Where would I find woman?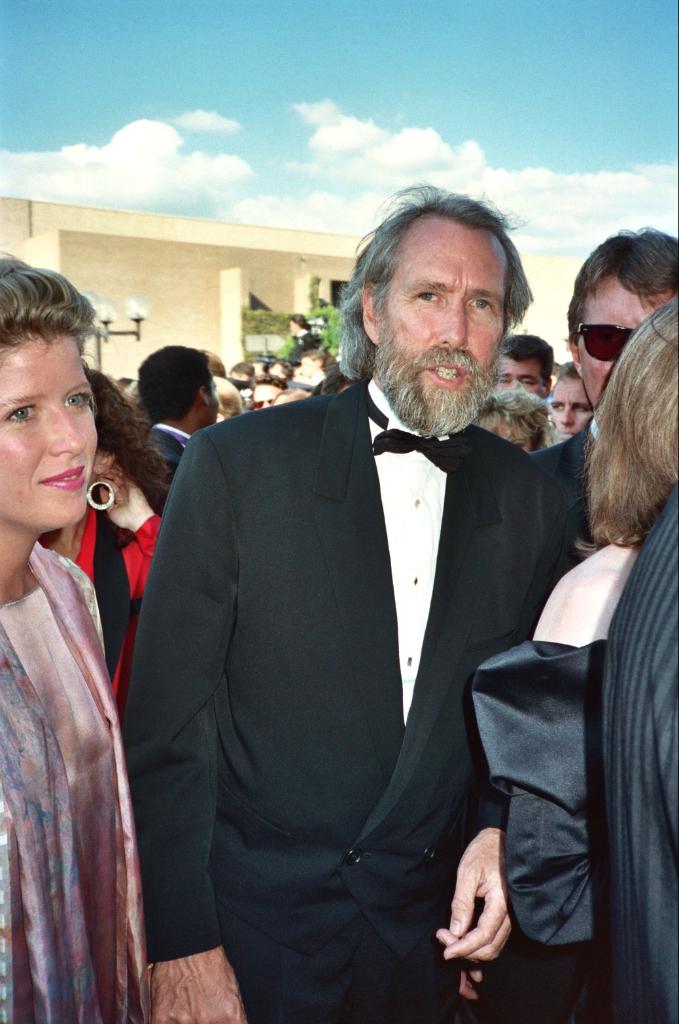
At BBox(466, 289, 678, 1023).
